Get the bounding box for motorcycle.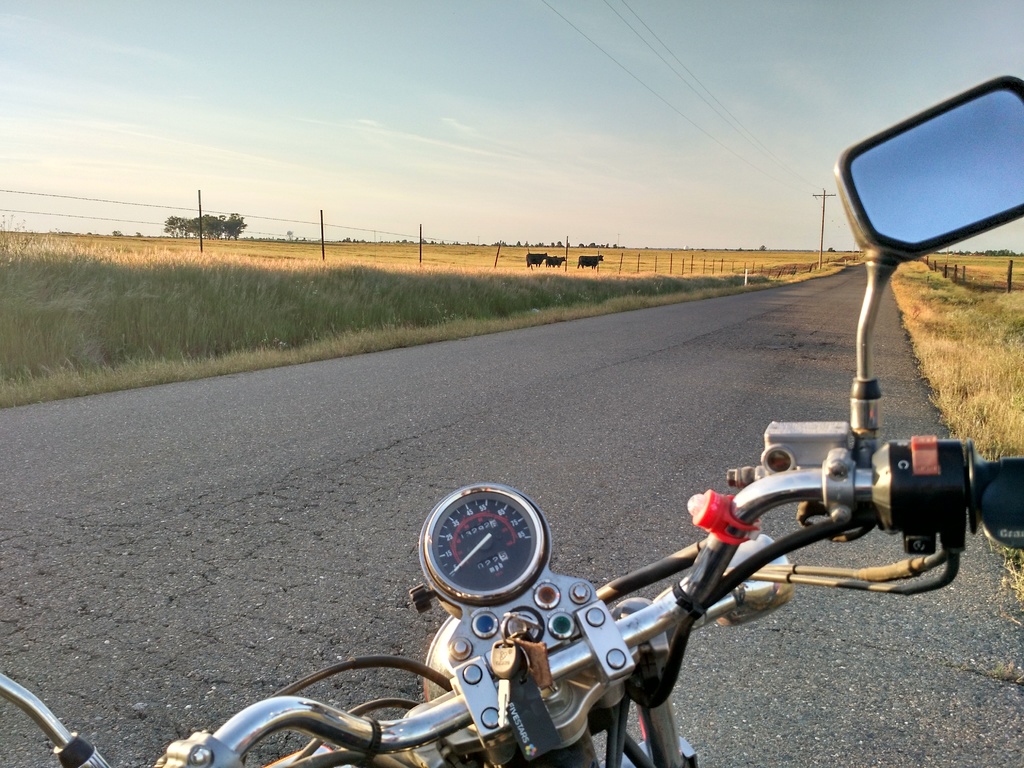
left=0, top=70, right=1023, bottom=767.
